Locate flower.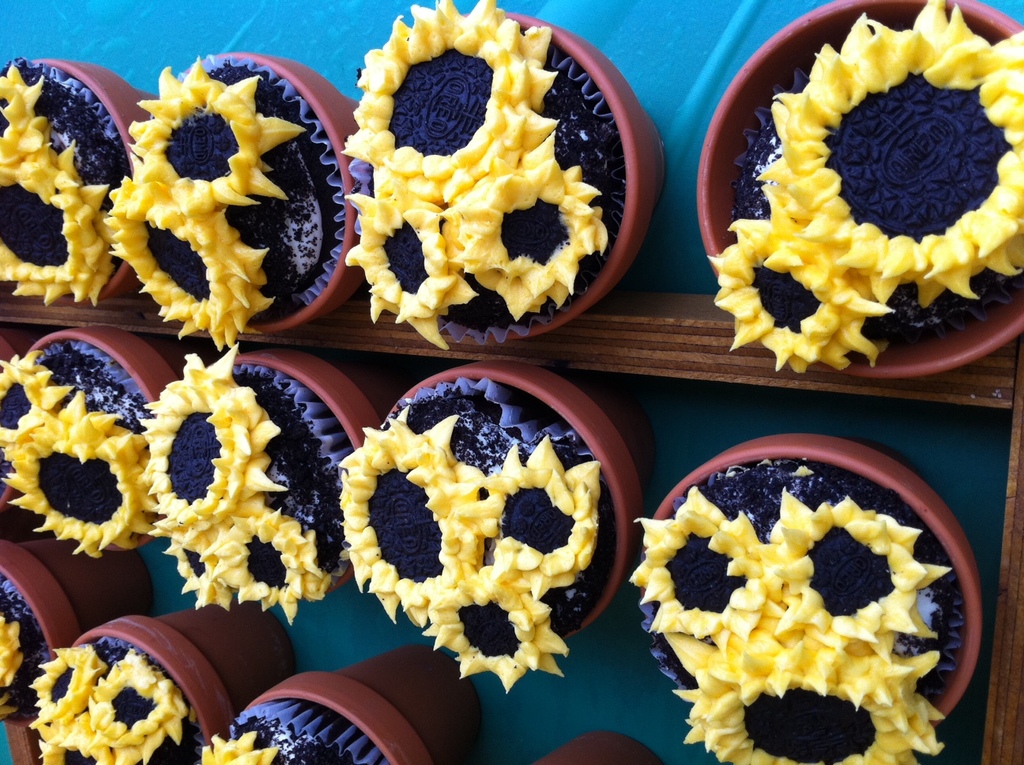
Bounding box: bbox=(0, 141, 108, 311).
